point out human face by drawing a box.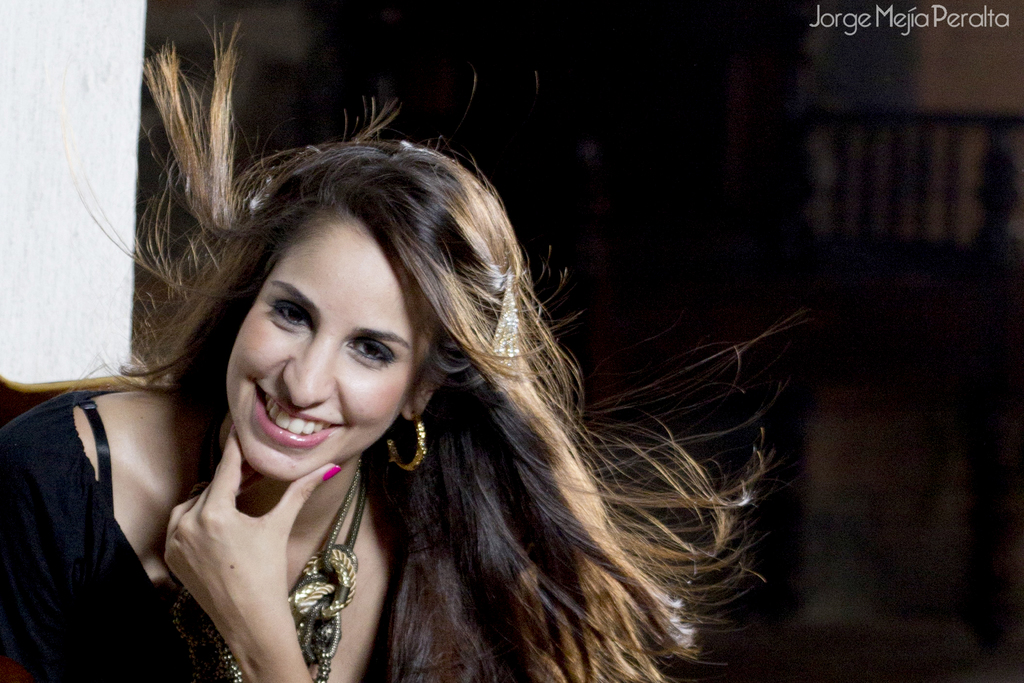
(225,215,425,483).
